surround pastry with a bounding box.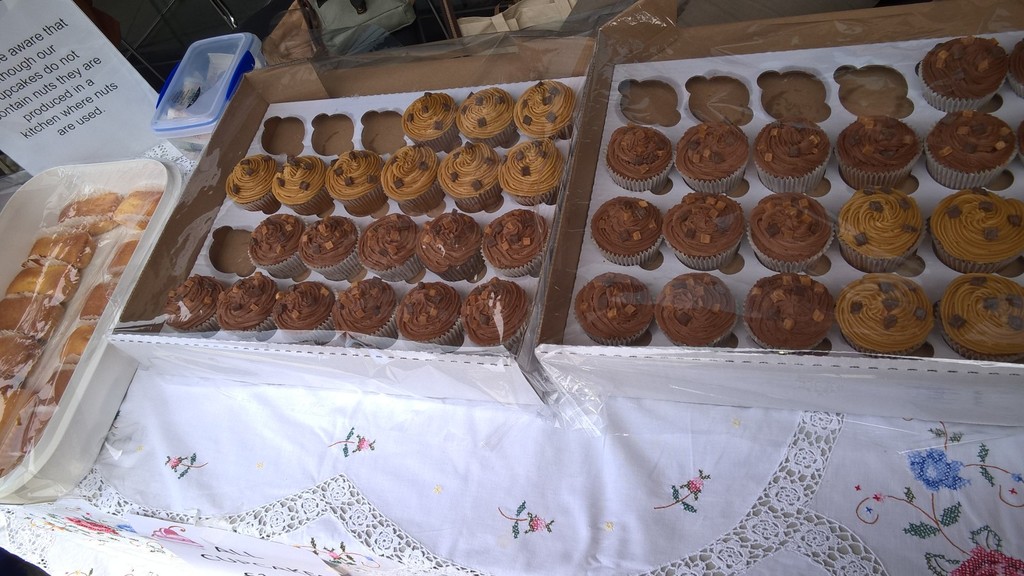
(834,272,934,357).
